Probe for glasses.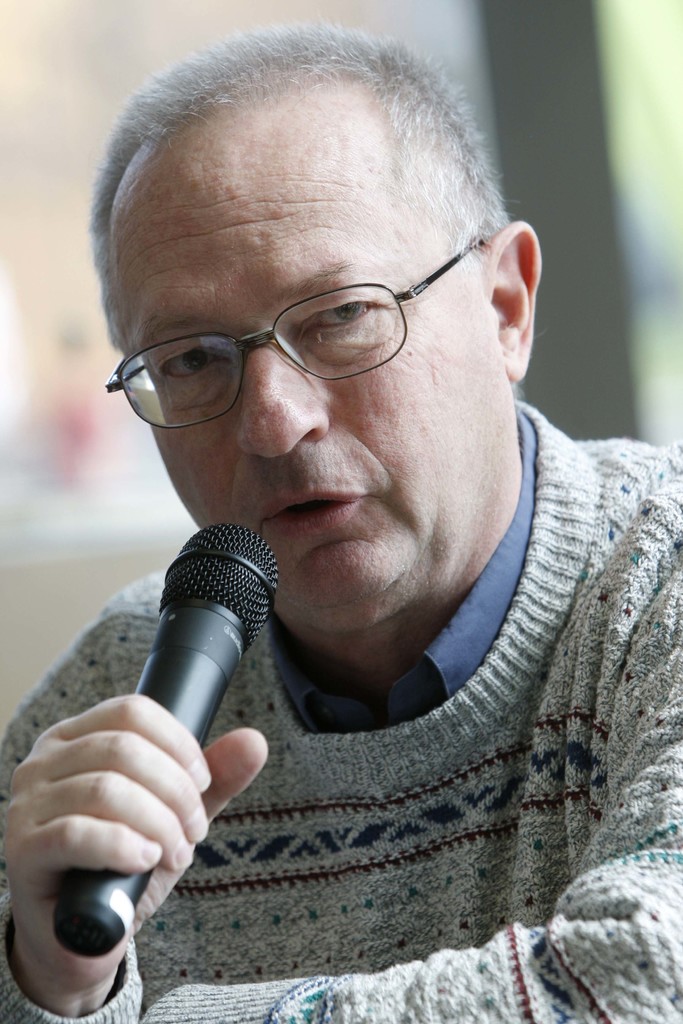
Probe result: <box>103,240,484,431</box>.
